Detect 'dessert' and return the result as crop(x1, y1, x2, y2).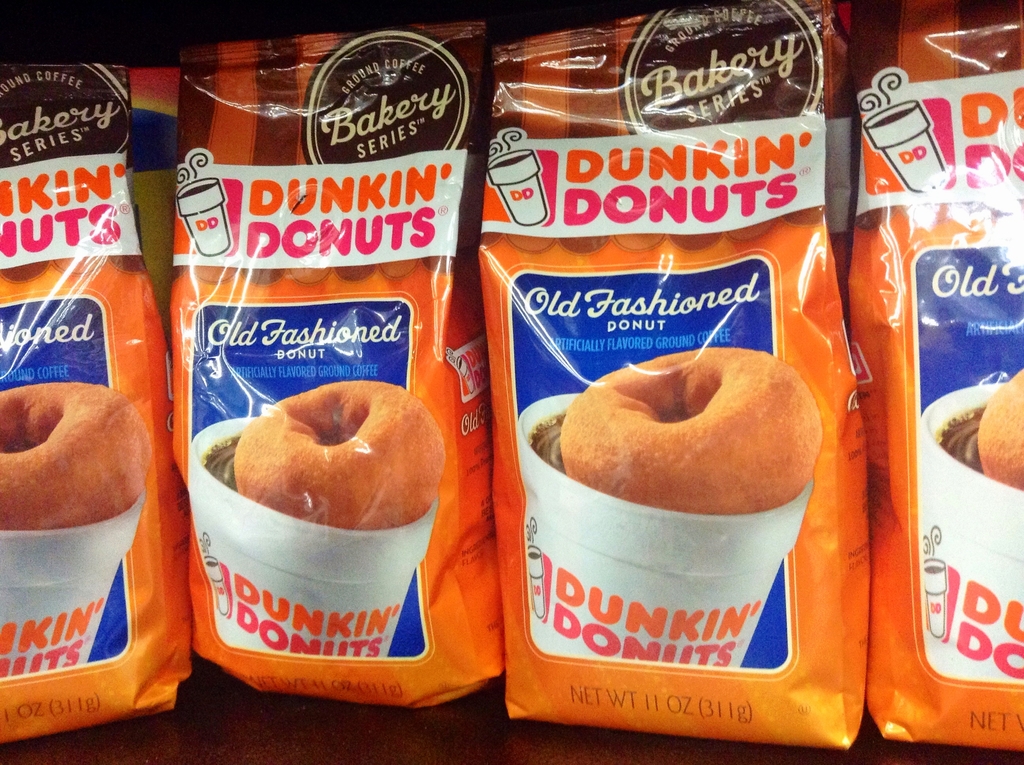
crop(553, 350, 823, 514).
